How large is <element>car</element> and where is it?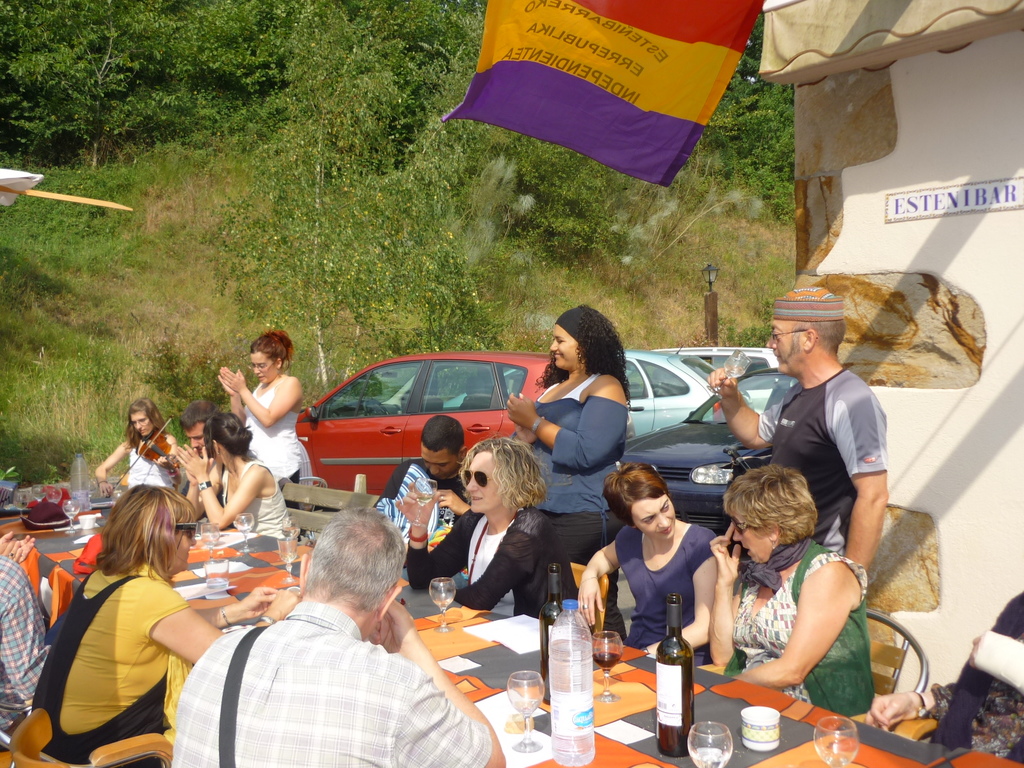
Bounding box: Rect(649, 348, 780, 412).
